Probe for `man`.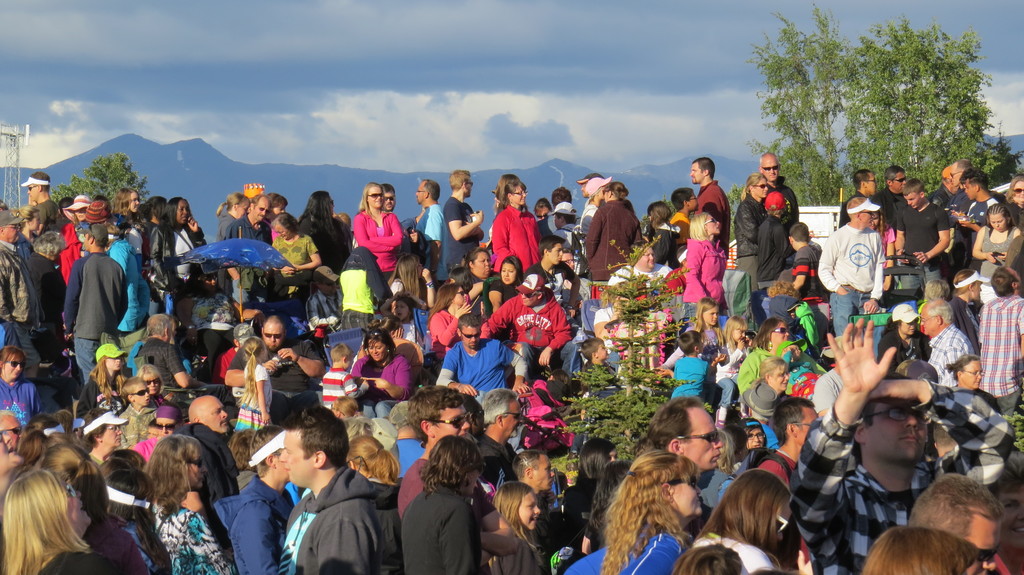
Probe result: [22, 175, 59, 230].
